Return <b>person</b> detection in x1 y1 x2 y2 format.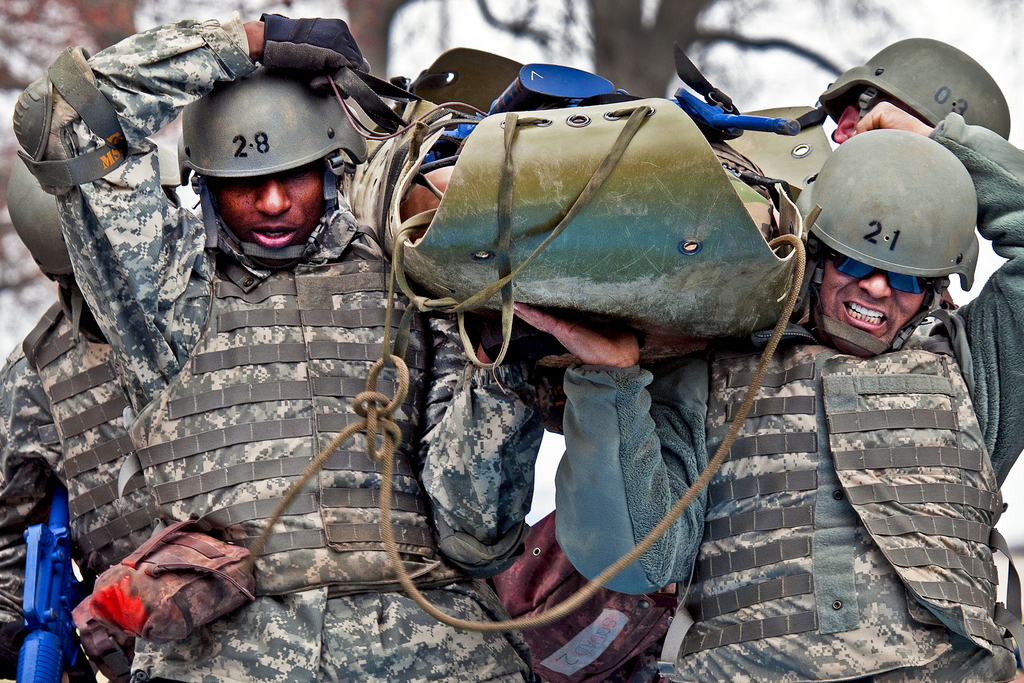
6 5 525 682.
